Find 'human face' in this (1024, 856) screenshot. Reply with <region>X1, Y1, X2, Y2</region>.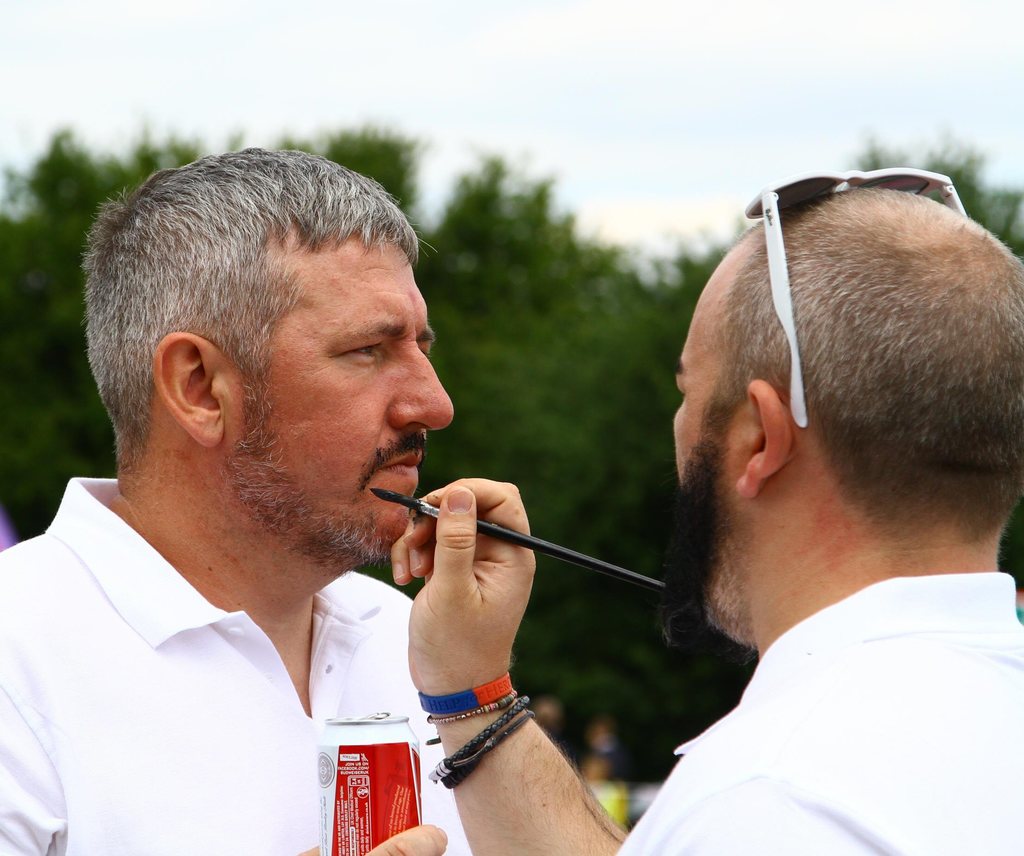
<region>670, 282, 733, 633</region>.
